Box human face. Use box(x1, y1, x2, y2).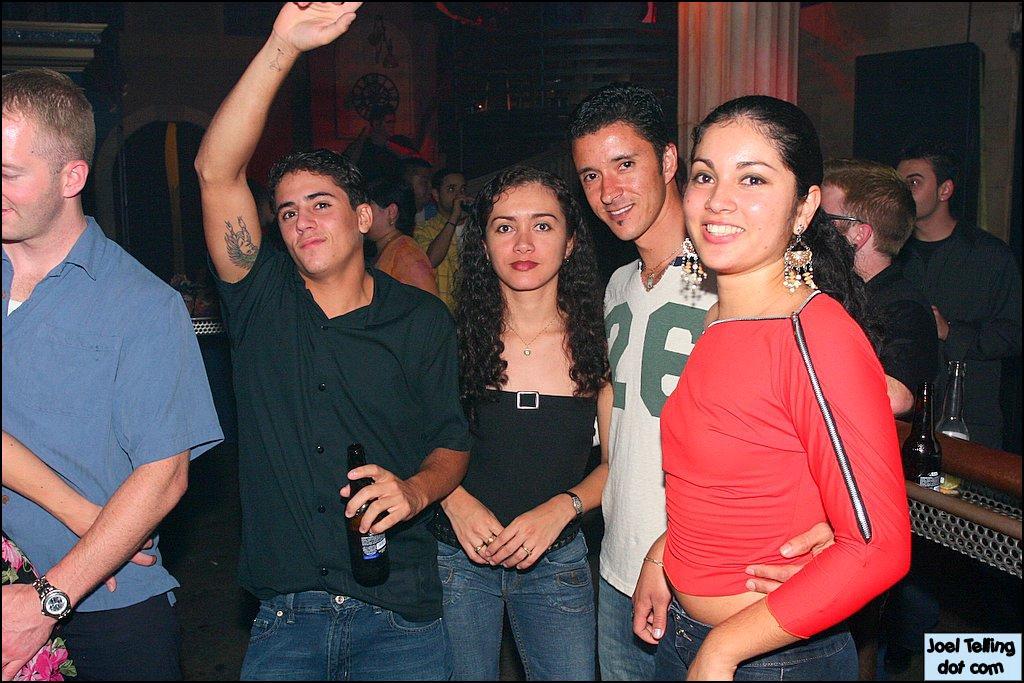
box(275, 169, 361, 276).
